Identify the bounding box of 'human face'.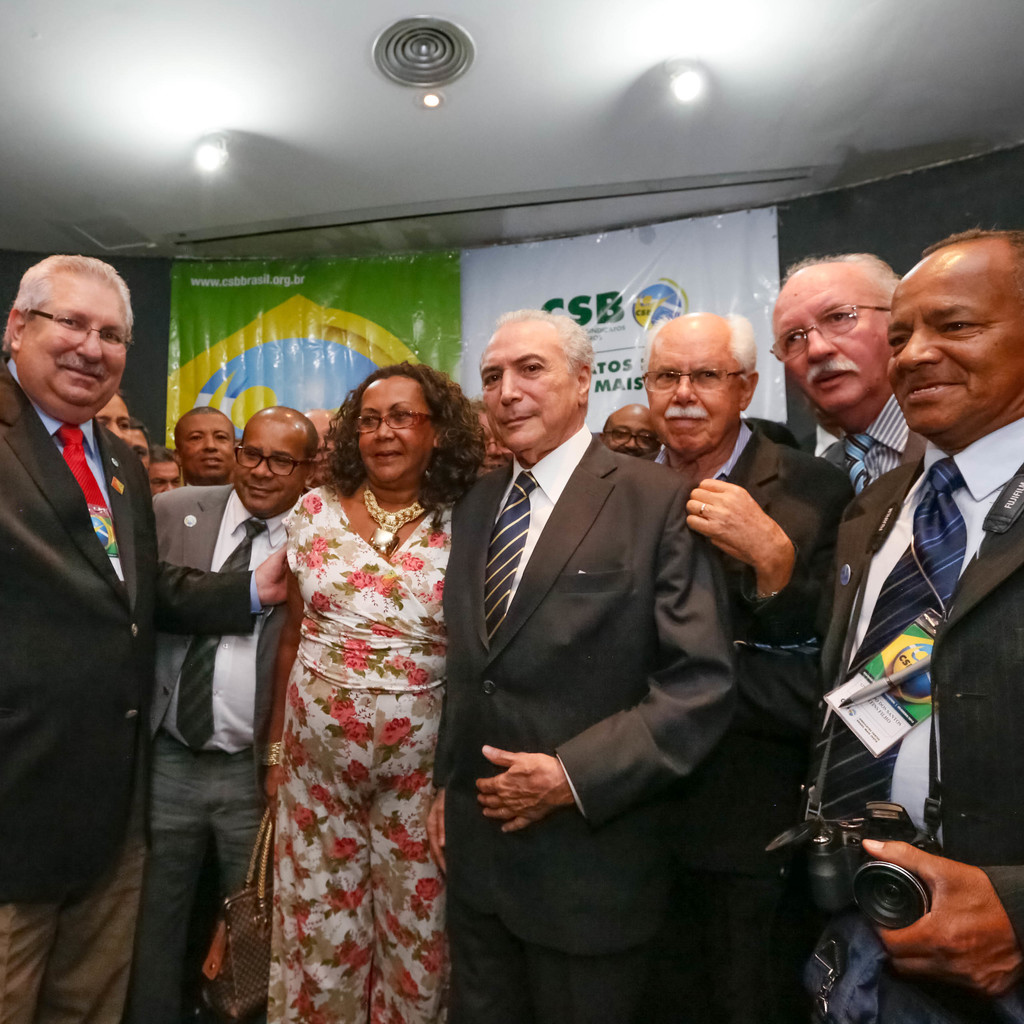
detection(646, 335, 740, 452).
